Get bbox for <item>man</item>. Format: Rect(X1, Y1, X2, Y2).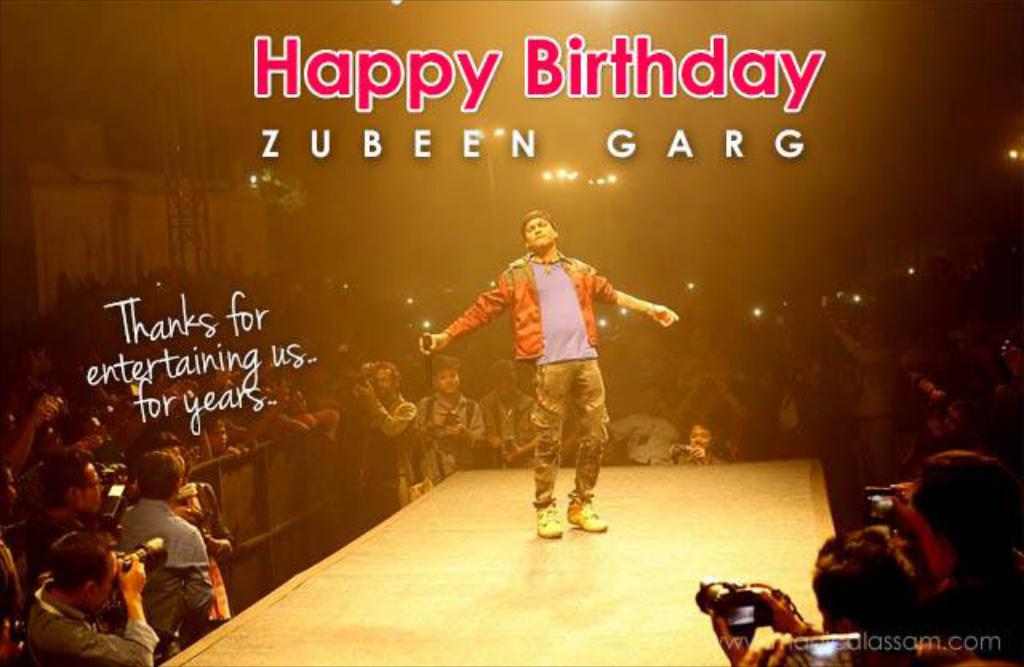
Rect(27, 529, 157, 665).
